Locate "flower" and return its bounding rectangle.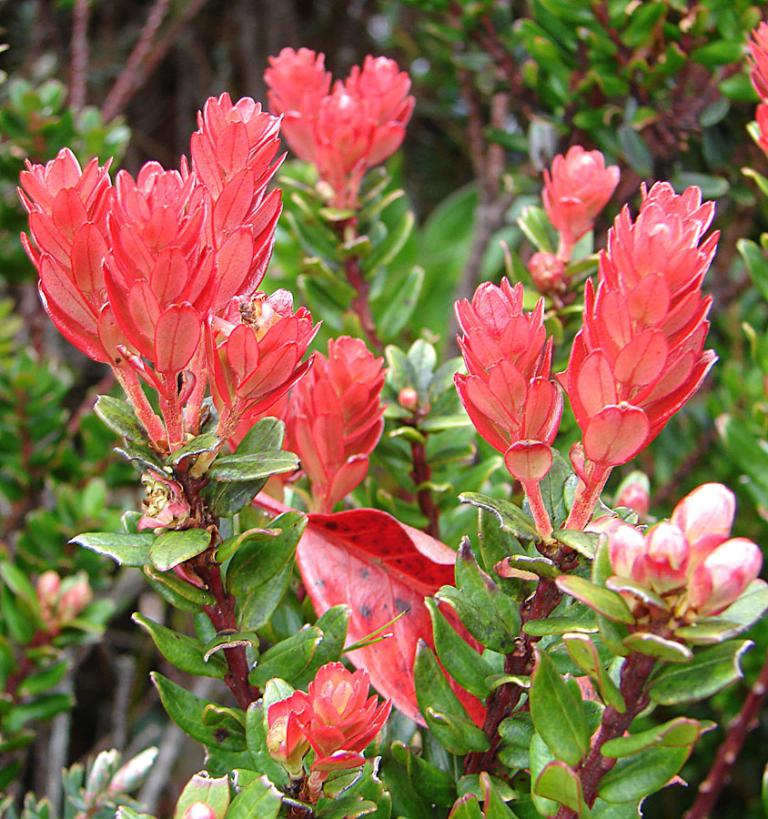
region(745, 23, 767, 158).
